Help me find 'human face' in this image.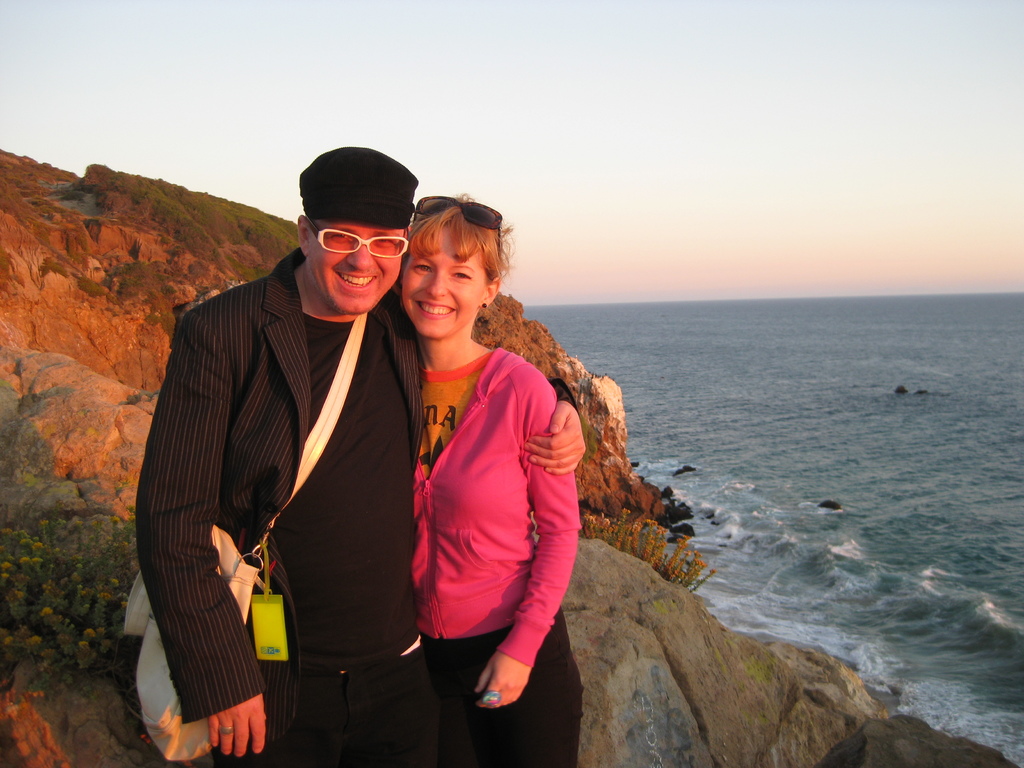
Found it: x1=305 y1=220 x2=408 y2=318.
